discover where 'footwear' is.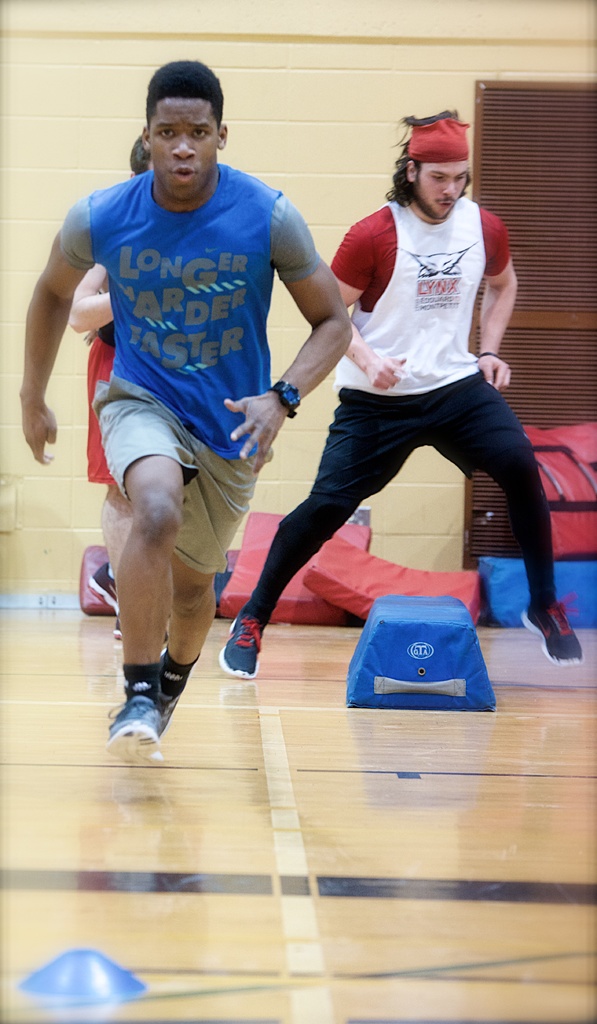
Discovered at pyautogui.locateOnScreen(107, 672, 176, 757).
